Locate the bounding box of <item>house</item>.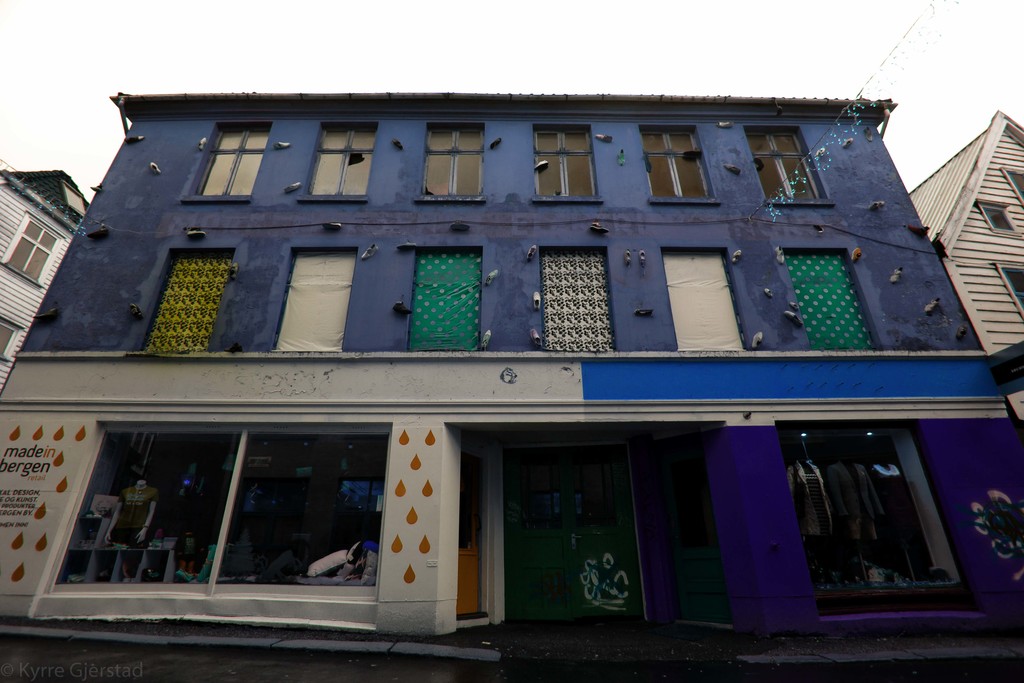
Bounding box: (5,164,108,359).
